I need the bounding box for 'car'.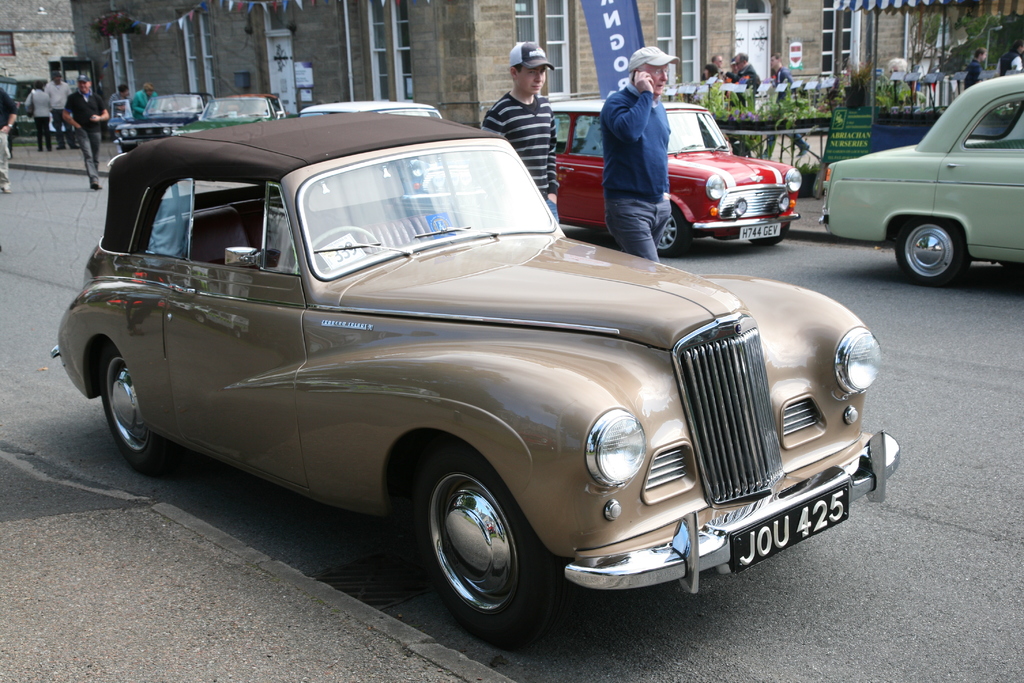
Here it is: (813, 63, 1023, 281).
